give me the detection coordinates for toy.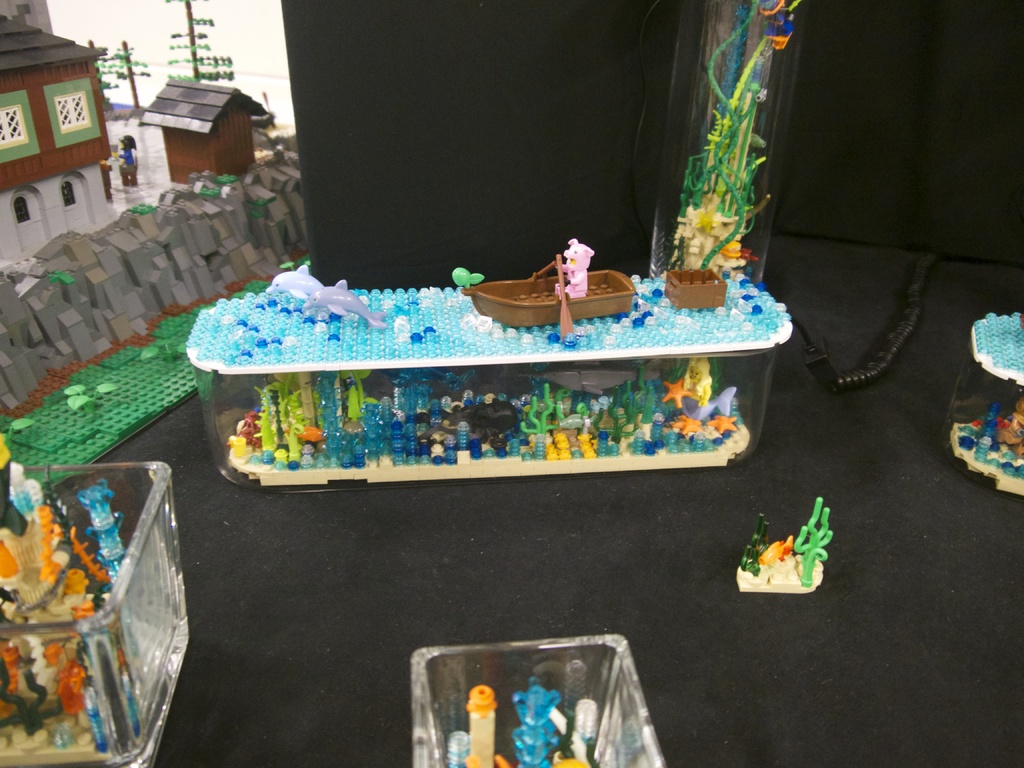
Rect(680, 355, 726, 406).
